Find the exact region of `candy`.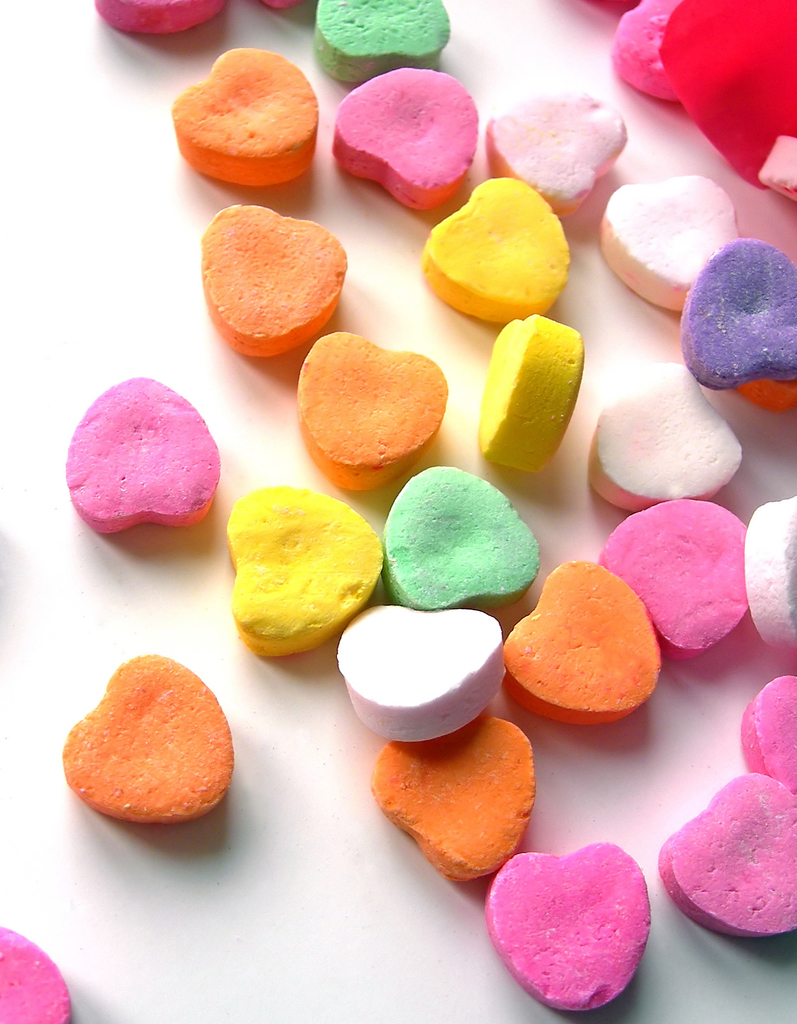
Exact region: x1=61 y1=652 x2=234 y2=825.
